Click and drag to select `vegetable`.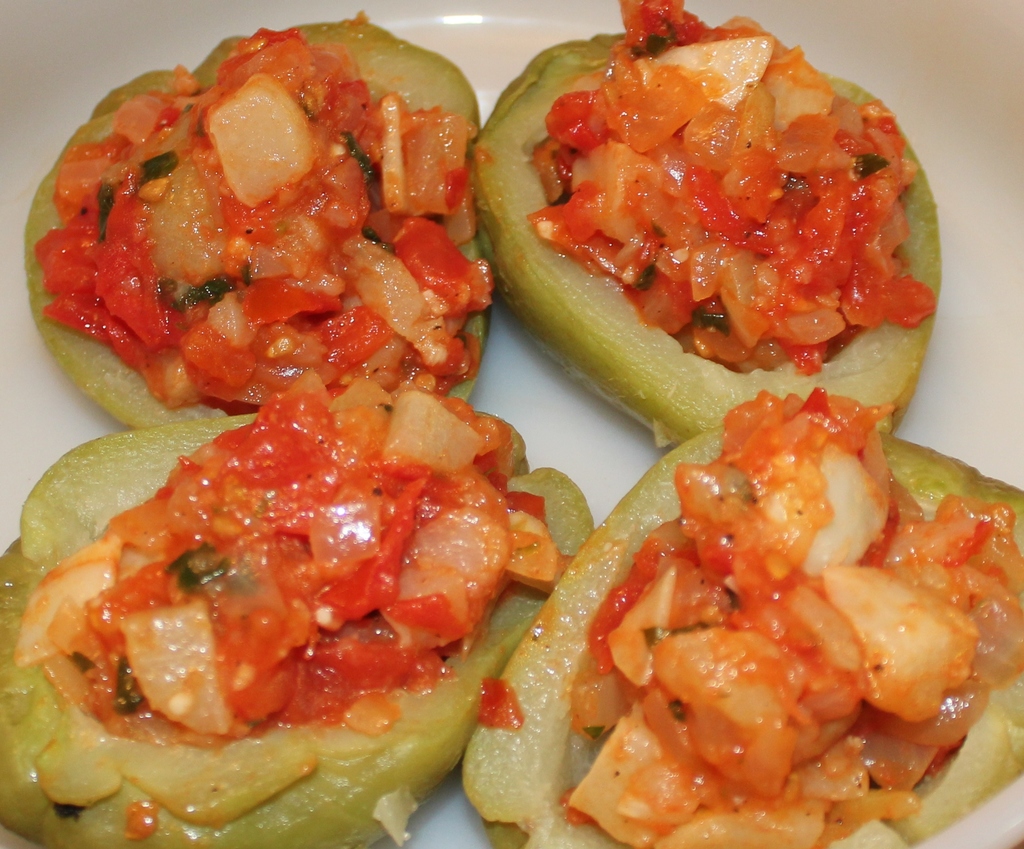
Selection: <region>470, 34, 944, 442</region>.
